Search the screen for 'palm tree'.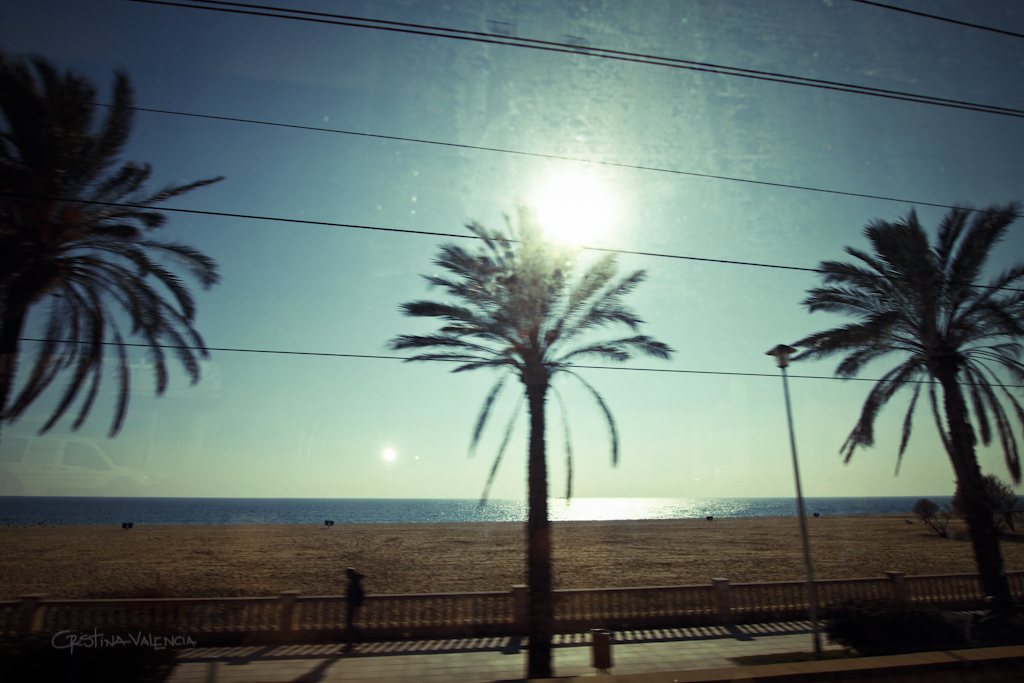
Found at BBox(0, 48, 235, 447).
